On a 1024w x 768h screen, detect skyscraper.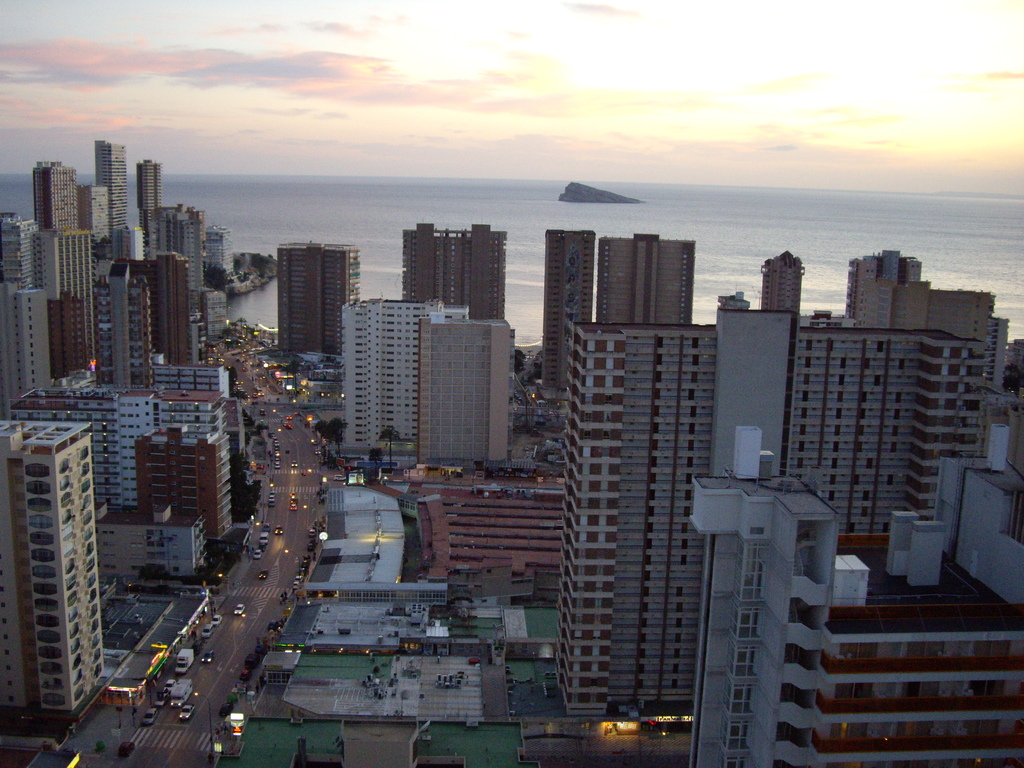
box(591, 234, 694, 324).
